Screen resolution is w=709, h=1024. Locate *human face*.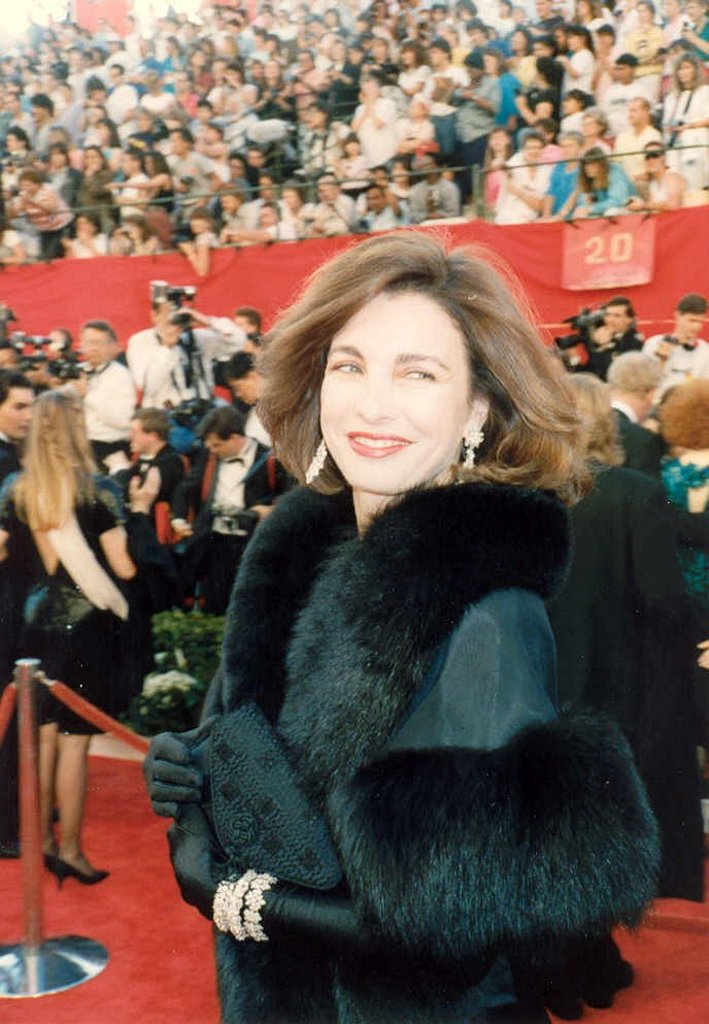
left=0, top=390, right=35, bottom=436.
